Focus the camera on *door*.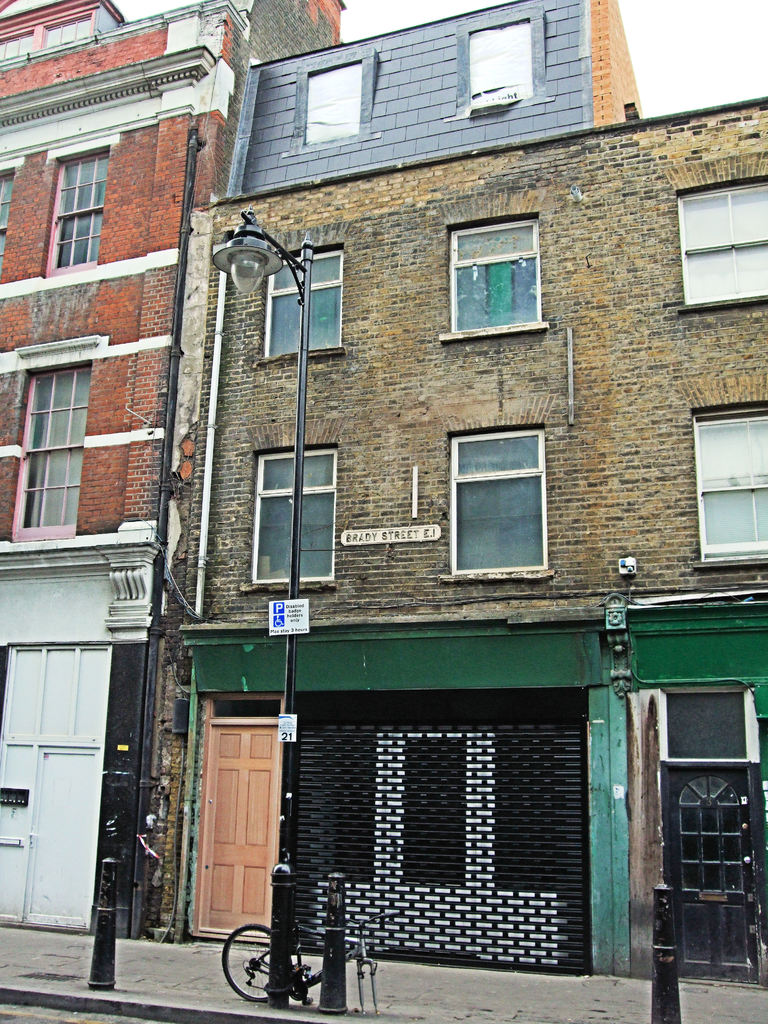
Focus region: box=[0, 639, 112, 939].
